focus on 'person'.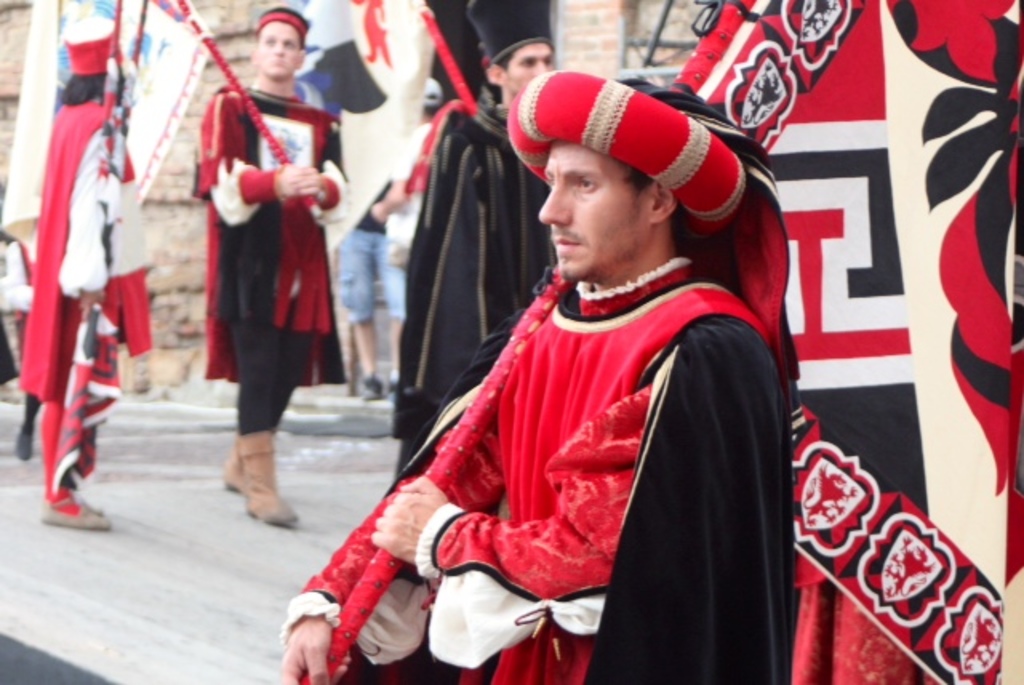
Focused at 24 8 150 536.
